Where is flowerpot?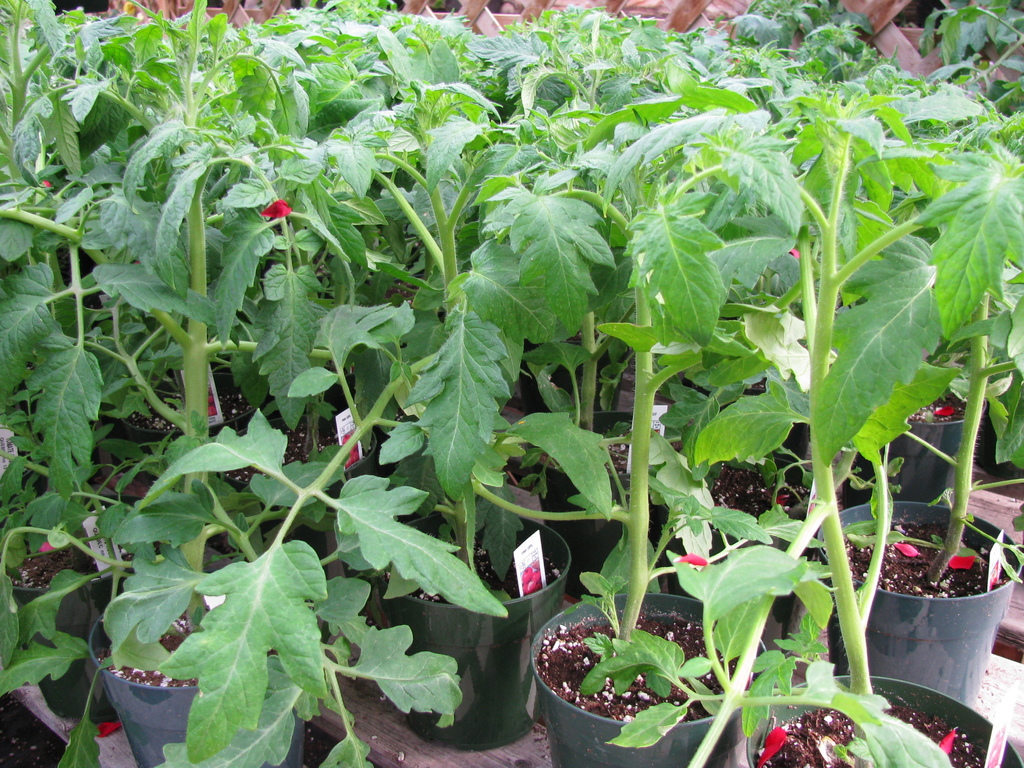
[x1=368, y1=506, x2=574, y2=749].
